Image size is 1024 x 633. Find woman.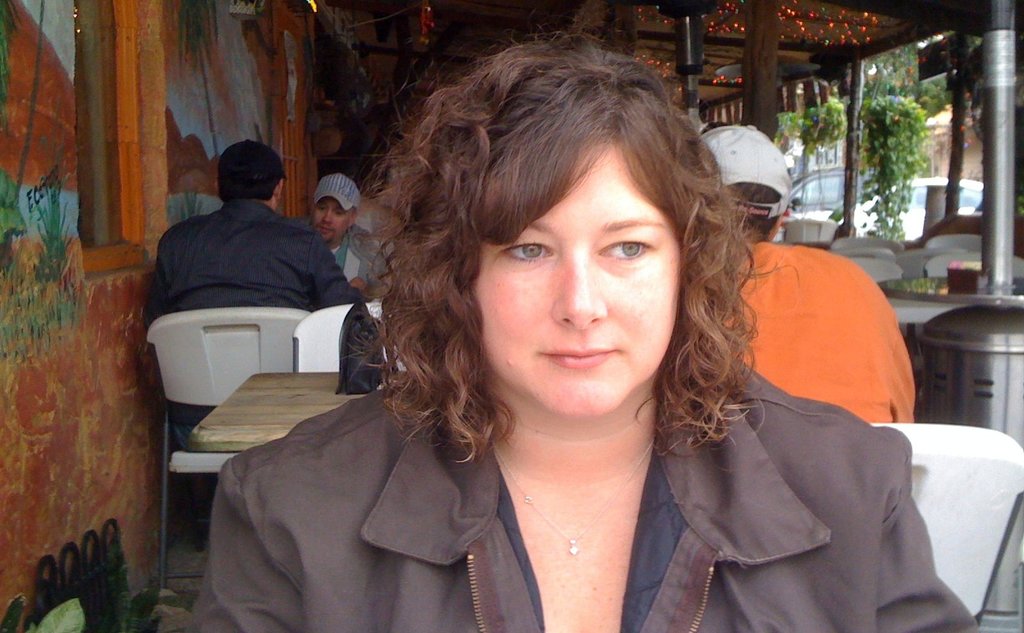
[266, 46, 899, 632].
